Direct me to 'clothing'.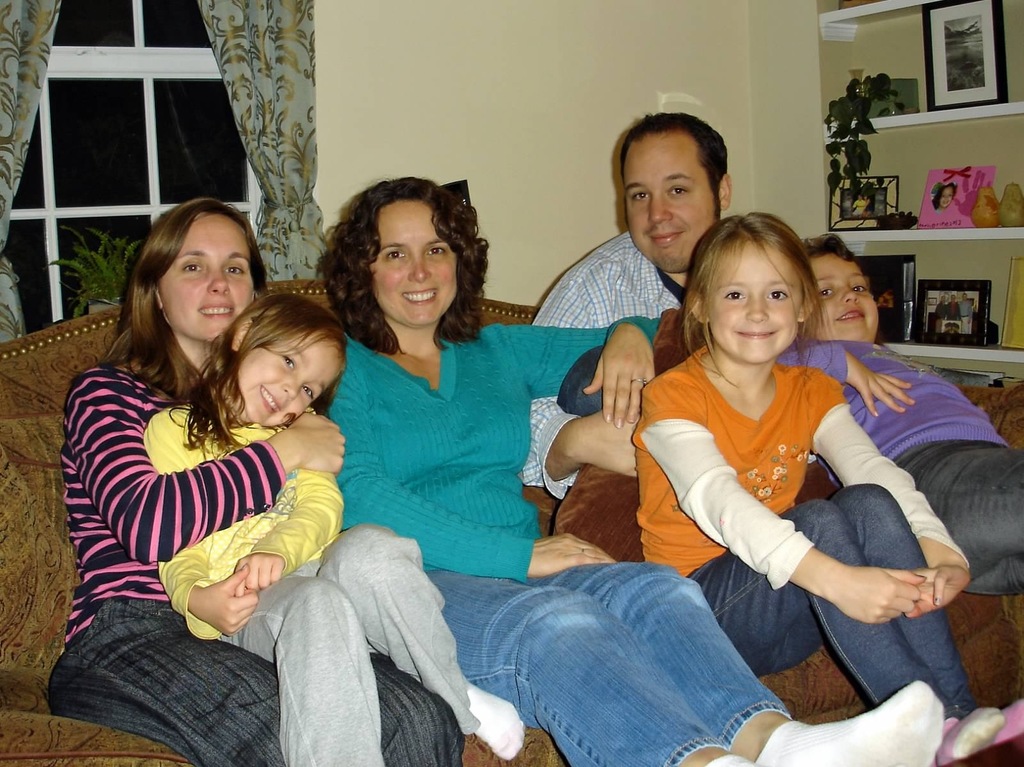
Direction: <bbox>625, 309, 947, 702</bbox>.
